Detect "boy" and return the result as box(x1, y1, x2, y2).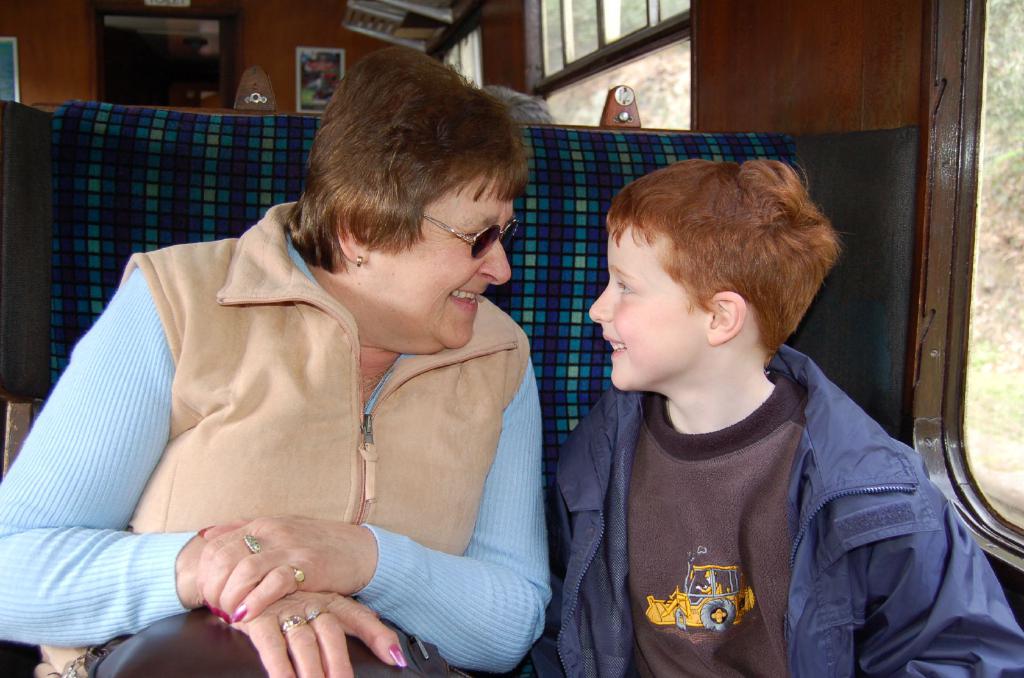
box(532, 105, 950, 669).
